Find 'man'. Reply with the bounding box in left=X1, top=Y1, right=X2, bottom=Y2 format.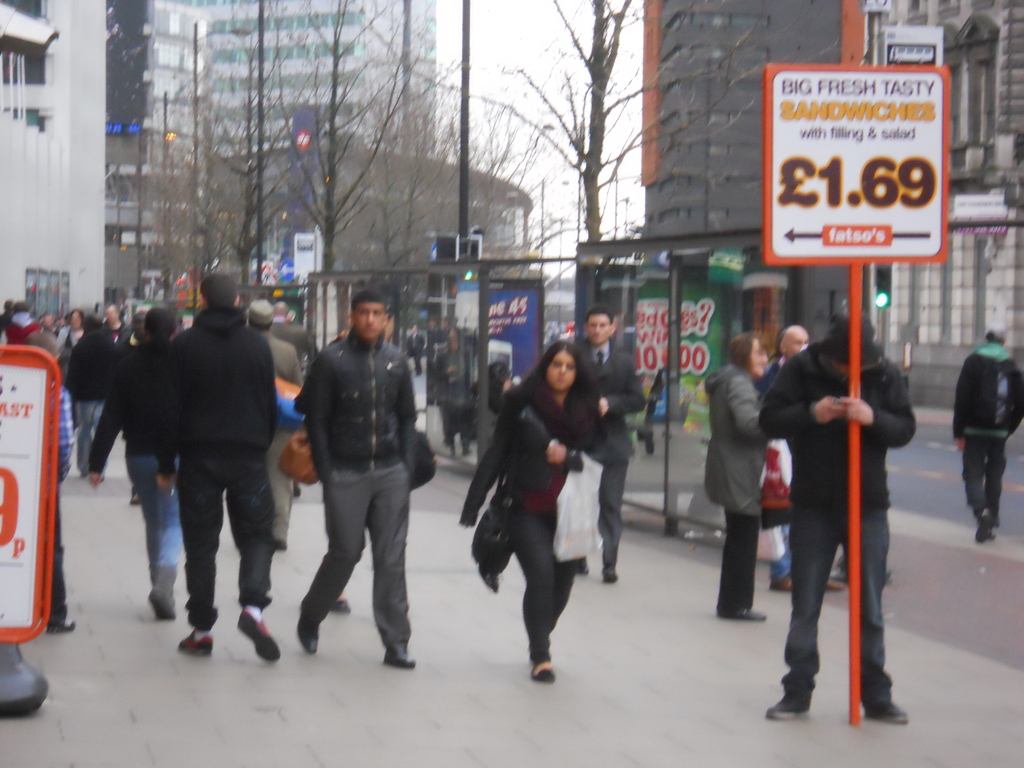
left=506, top=305, right=636, bottom=582.
